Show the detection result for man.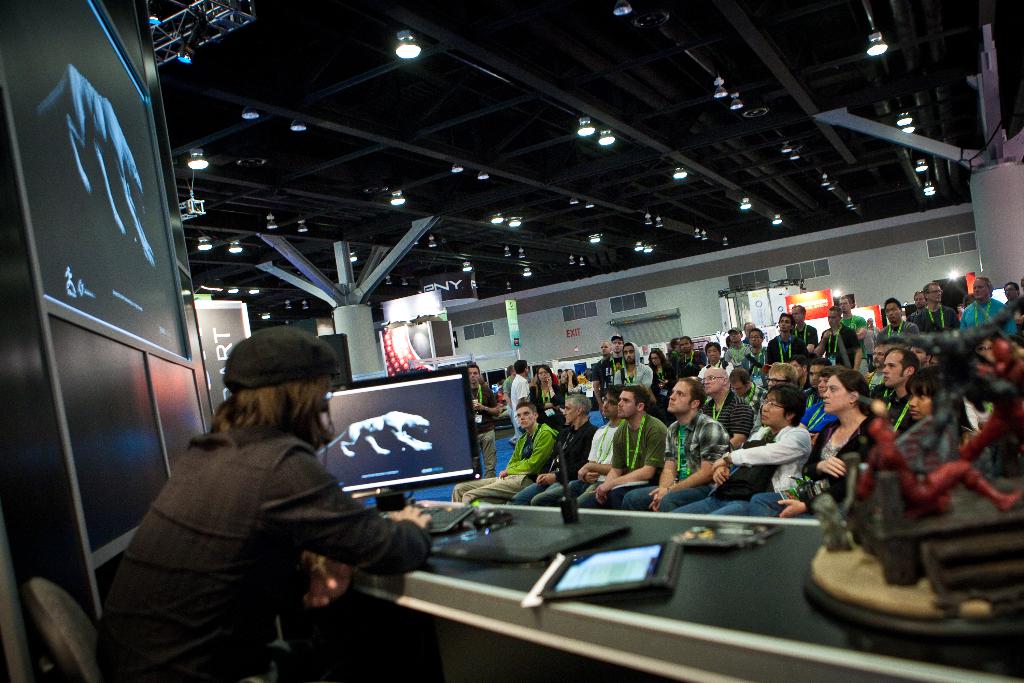
[x1=913, y1=281, x2=980, y2=434].
